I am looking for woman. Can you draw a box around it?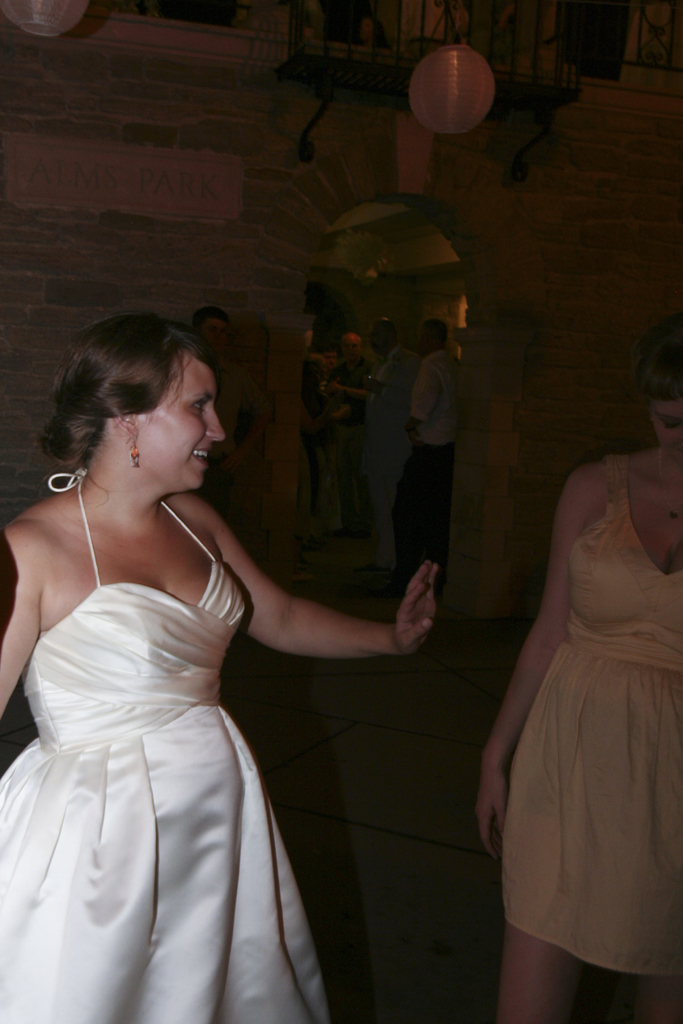
Sure, the bounding box is bbox(475, 337, 682, 1023).
